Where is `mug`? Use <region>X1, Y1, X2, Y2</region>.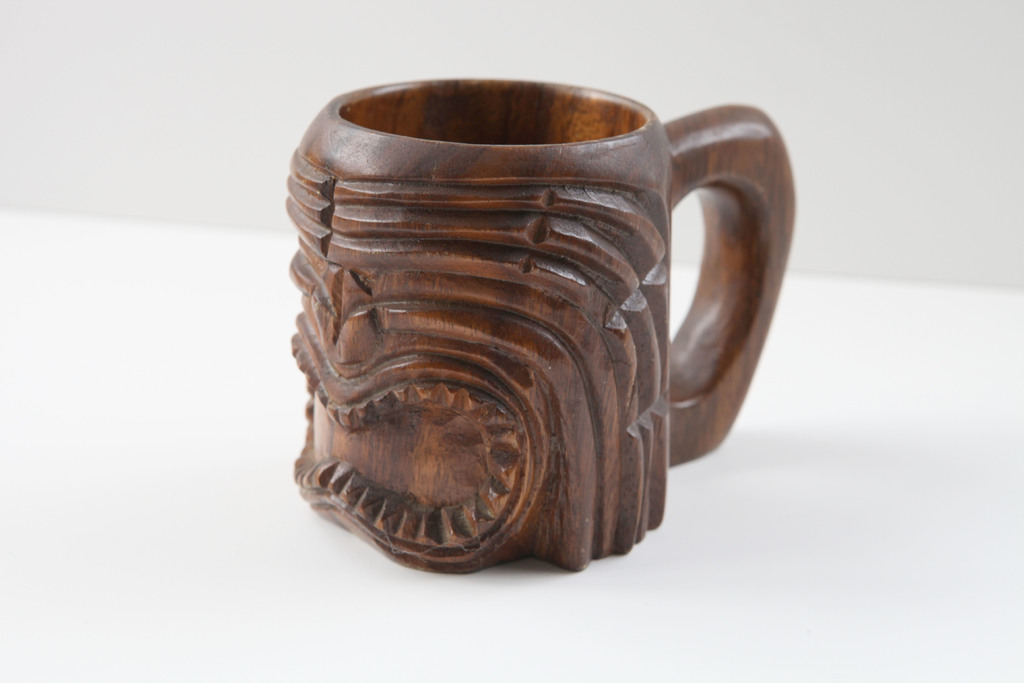
<region>286, 77, 797, 572</region>.
